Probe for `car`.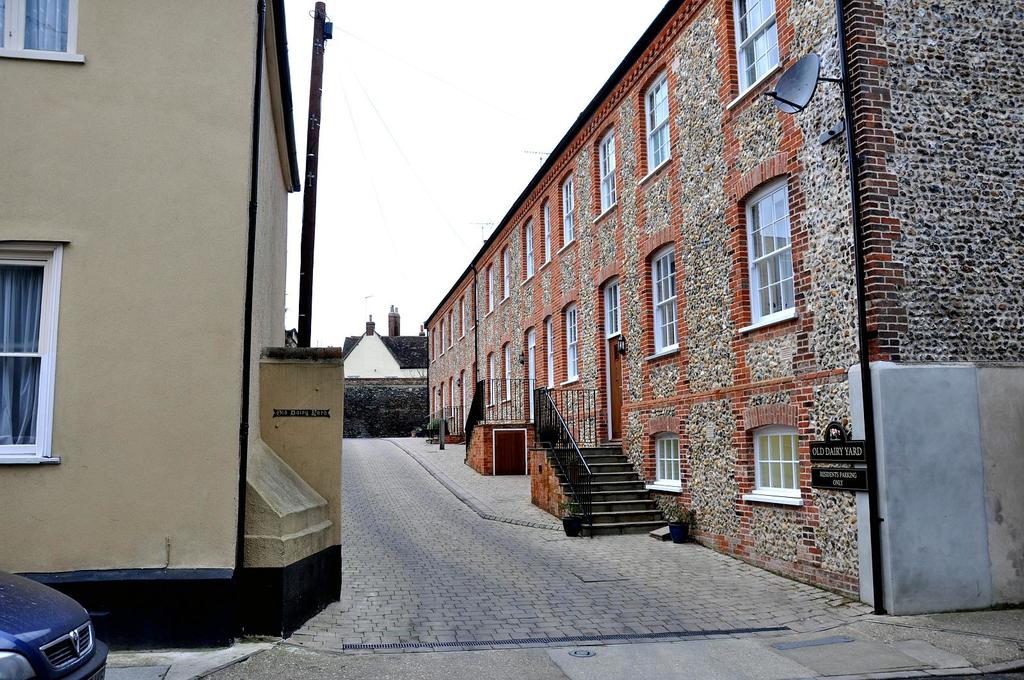
Probe result: {"x1": 6, "y1": 575, "x2": 94, "y2": 676}.
